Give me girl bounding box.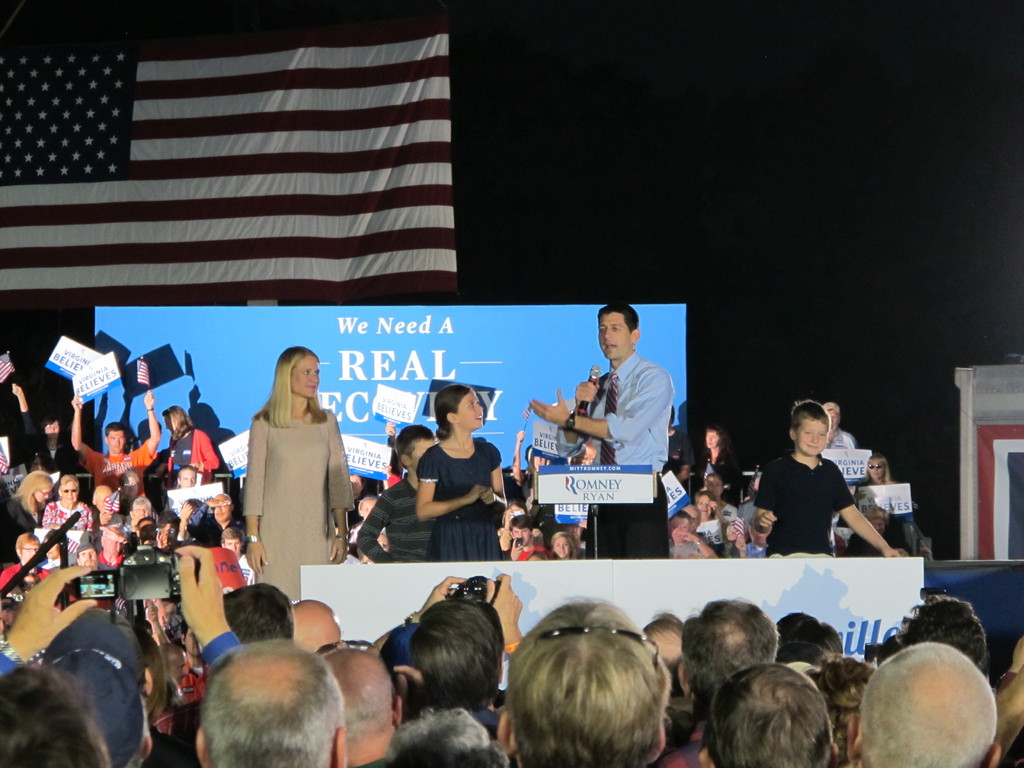
[546, 530, 575, 557].
